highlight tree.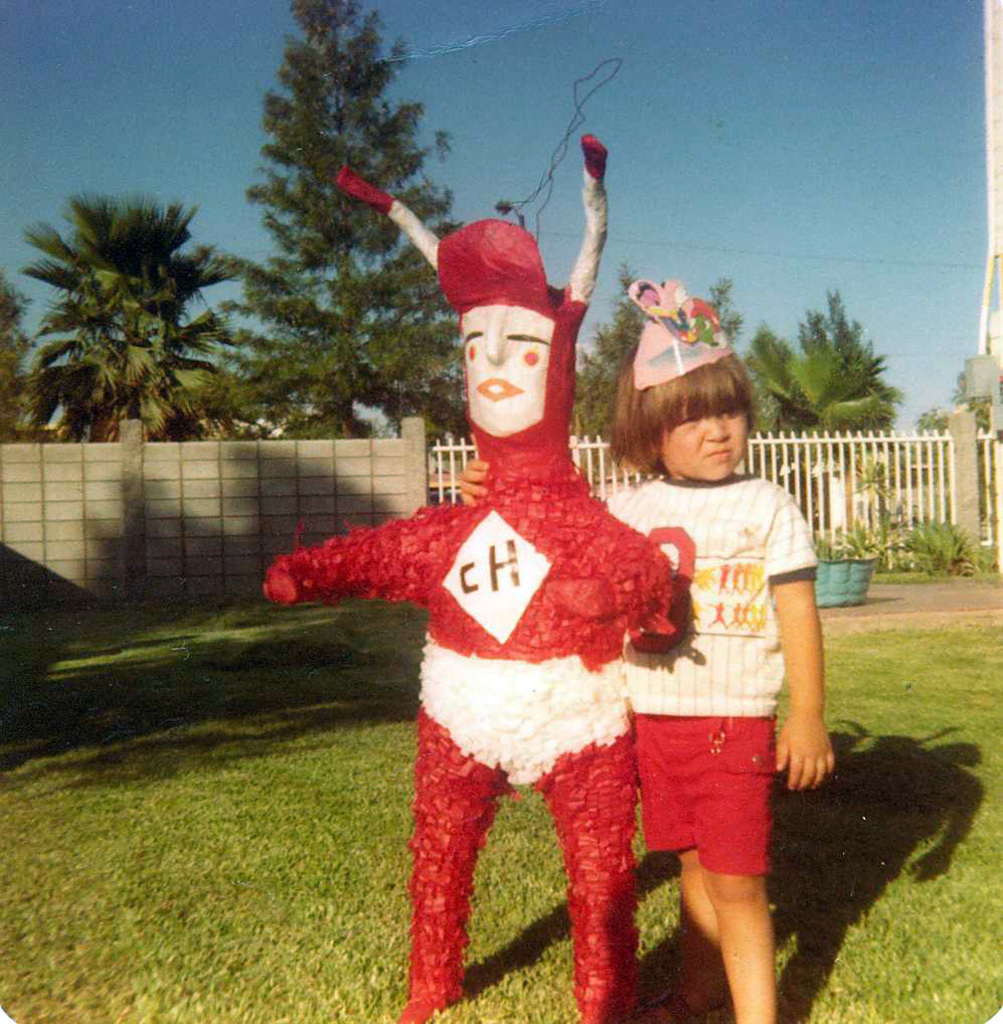
Highlighted region: 13,185,225,462.
